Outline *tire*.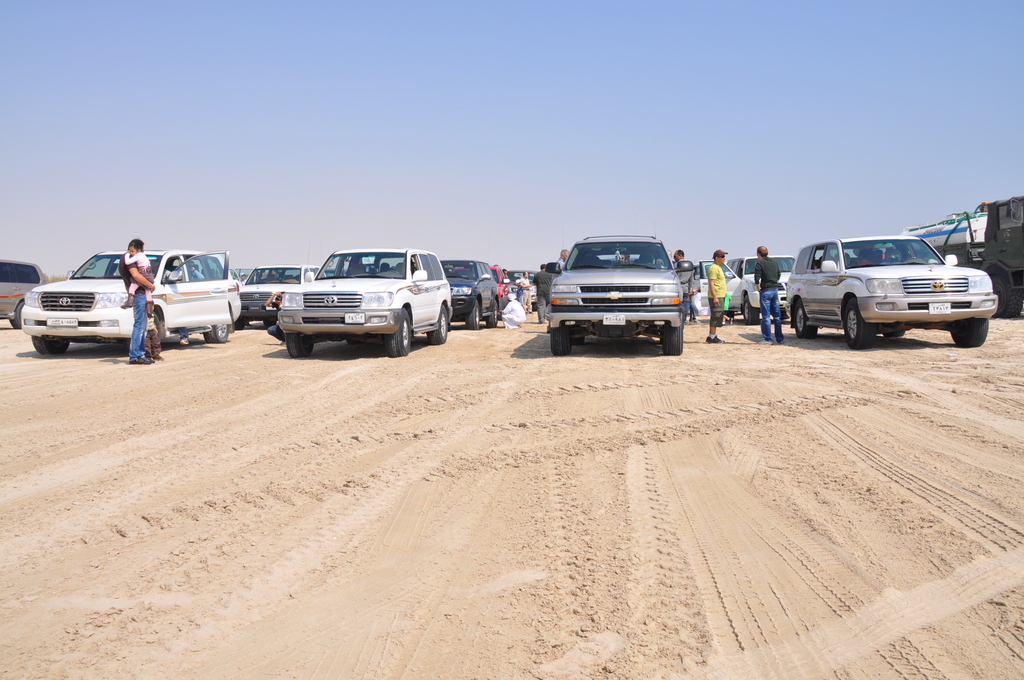
Outline: 552, 325, 571, 359.
